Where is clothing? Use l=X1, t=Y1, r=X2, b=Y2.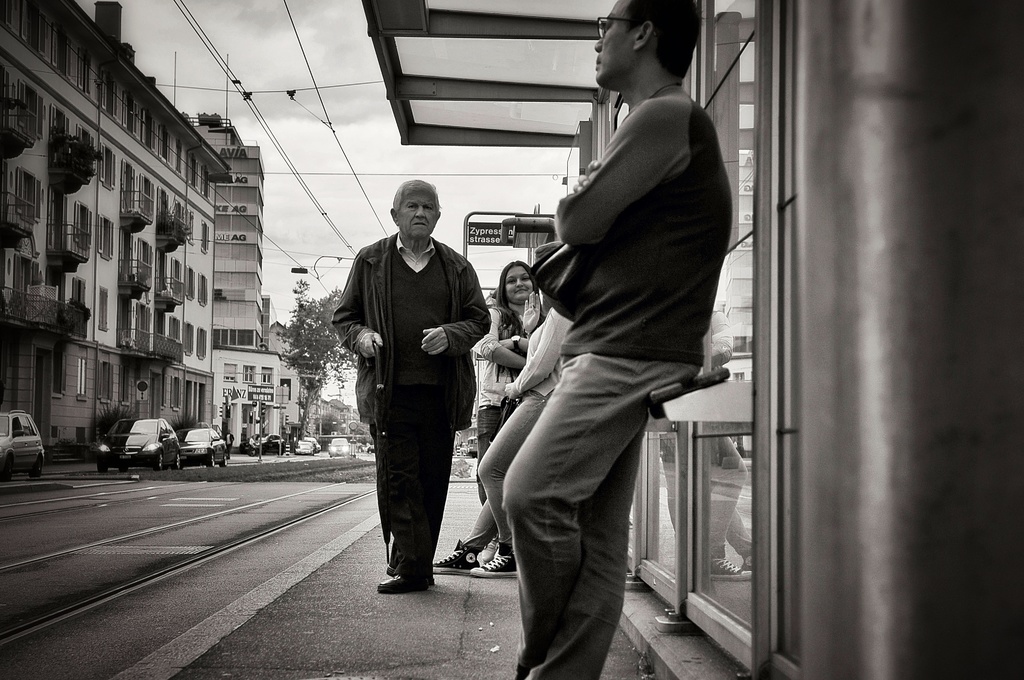
l=508, t=300, r=578, b=390.
